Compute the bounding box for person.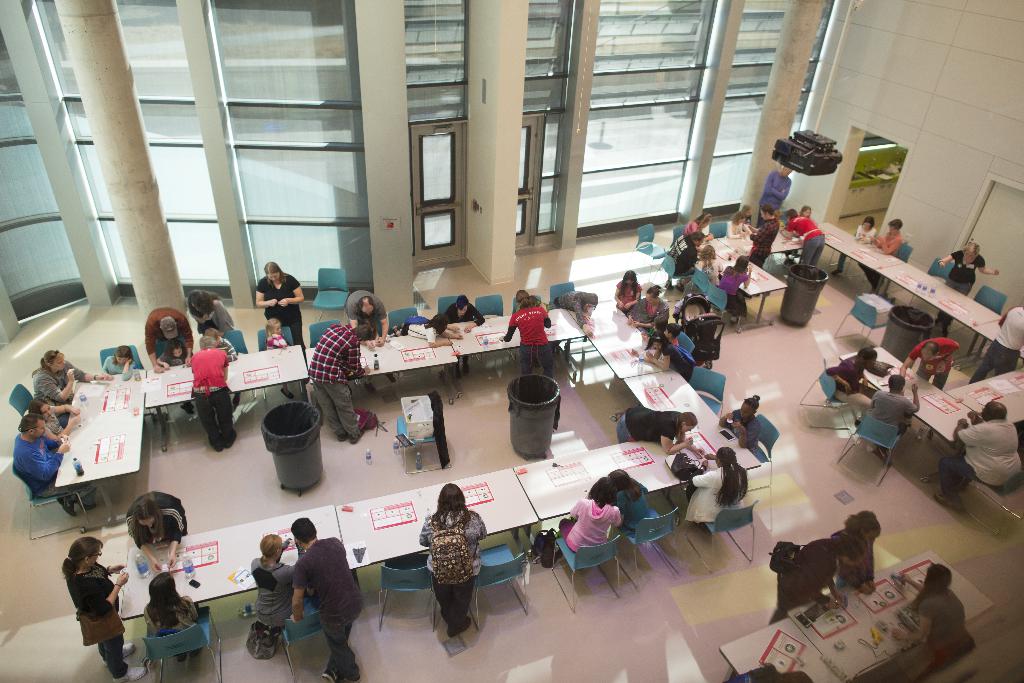
612/271/638/321.
